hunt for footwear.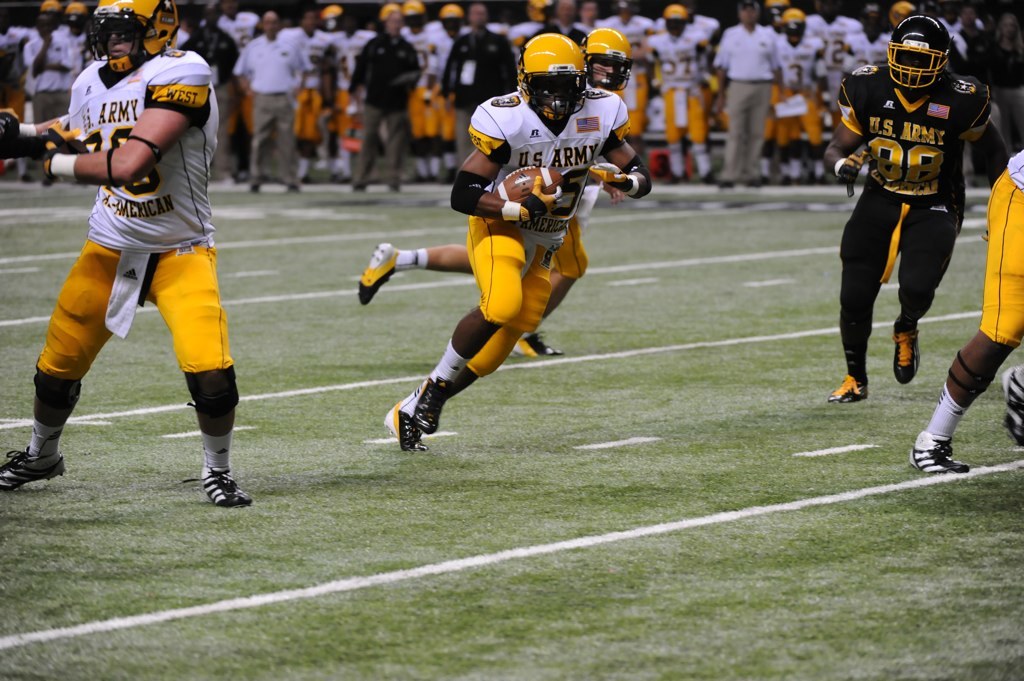
Hunted down at <region>762, 178, 772, 189</region>.
